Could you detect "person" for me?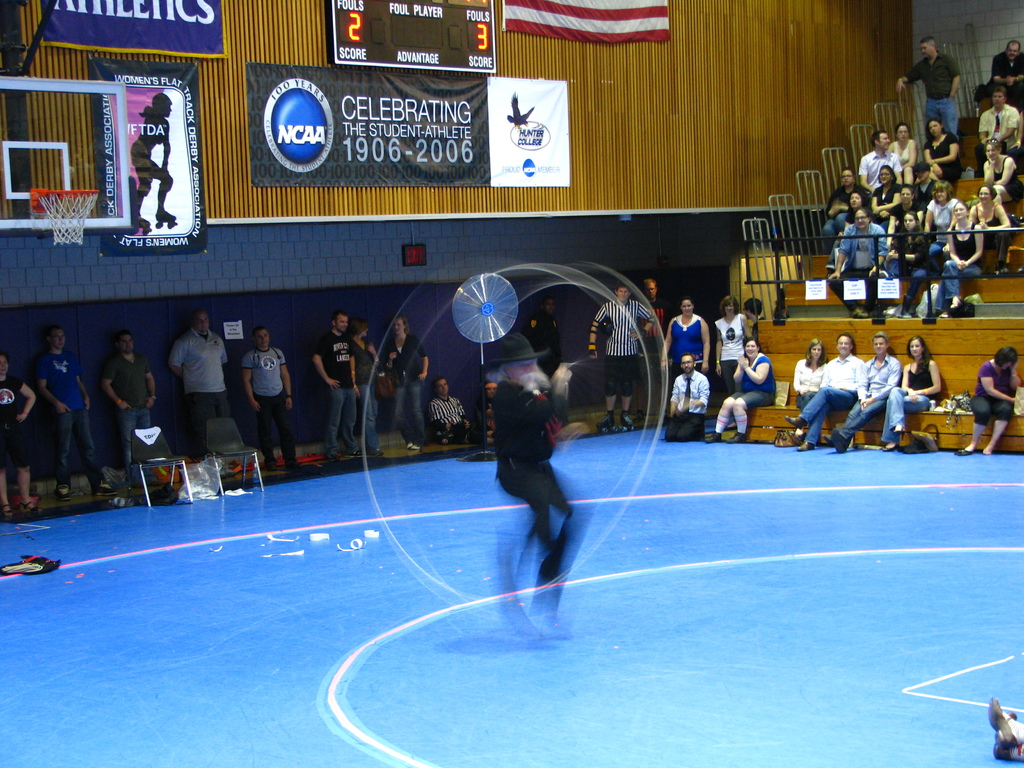
Detection result: (left=879, top=335, right=943, bottom=454).
